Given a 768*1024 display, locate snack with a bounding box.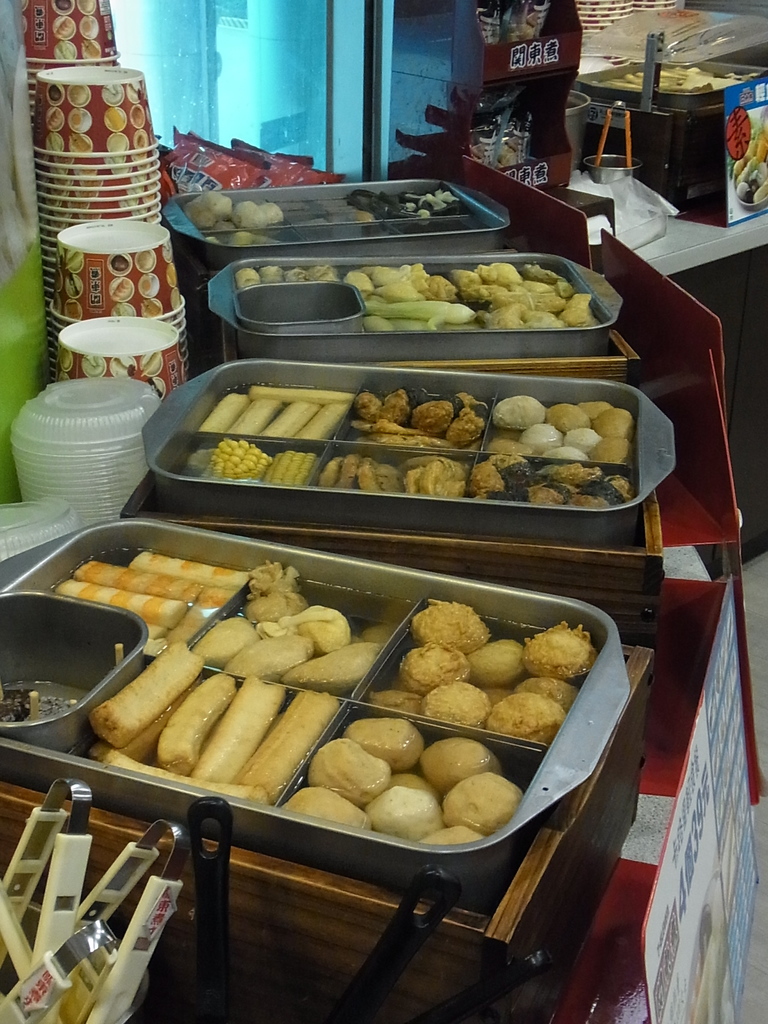
Located: {"left": 353, "top": 593, "right": 593, "bottom": 756}.
